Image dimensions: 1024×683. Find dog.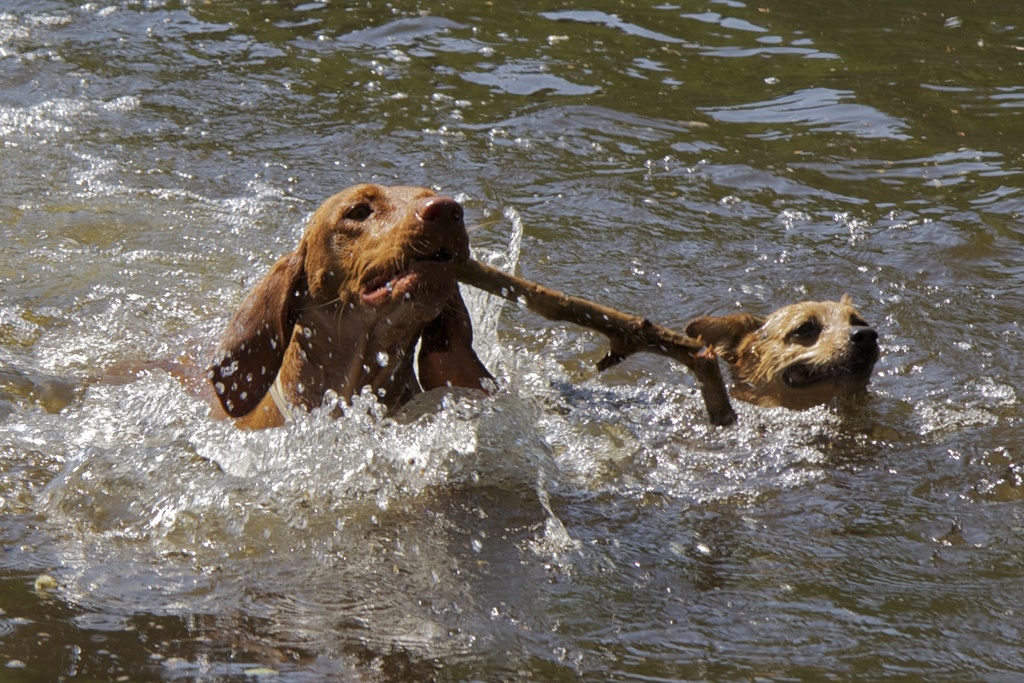
locate(114, 185, 499, 429).
